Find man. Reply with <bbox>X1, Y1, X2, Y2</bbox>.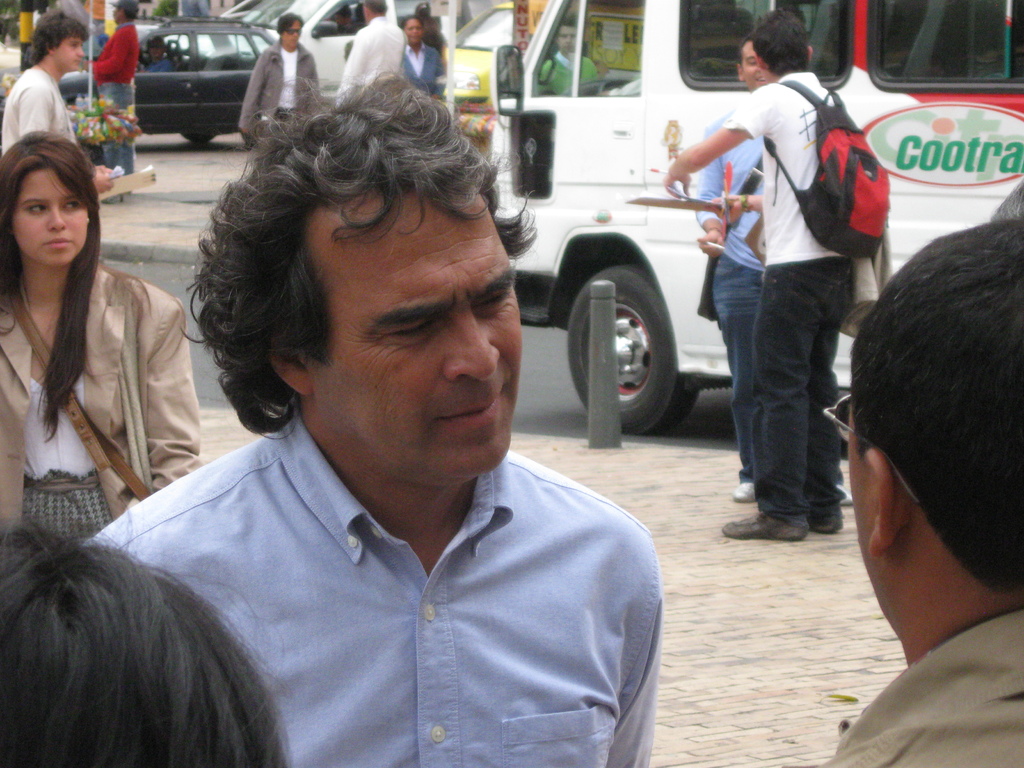
<bbox>822, 216, 1023, 767</bbox>.
